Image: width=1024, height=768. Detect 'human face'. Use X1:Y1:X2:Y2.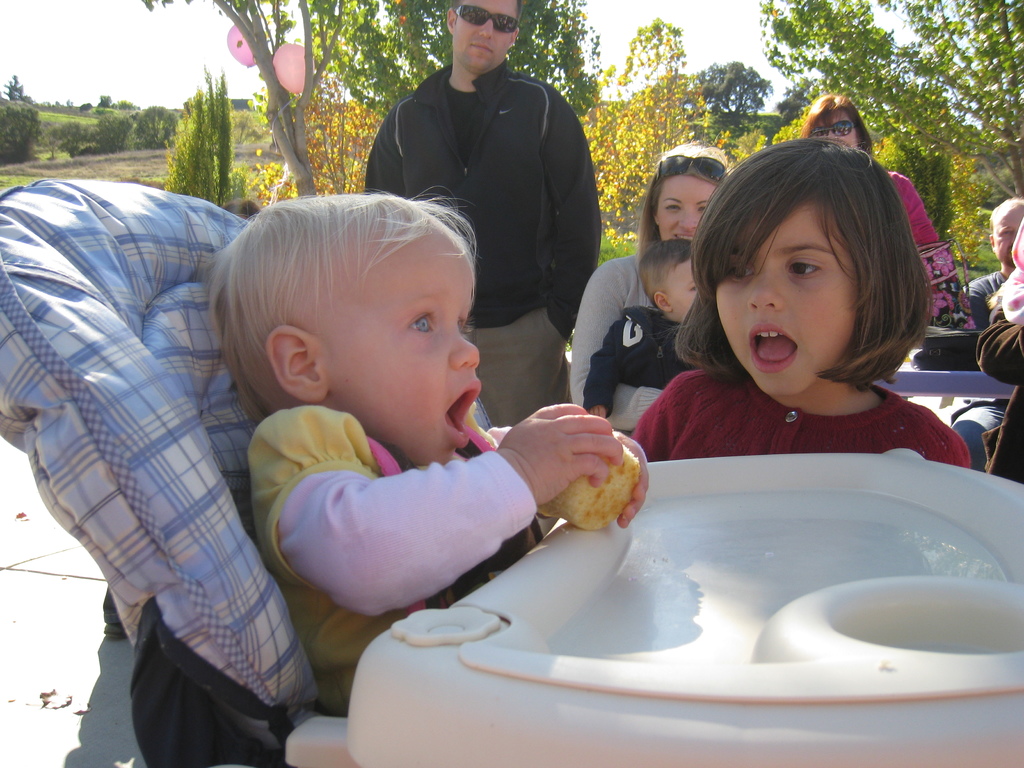
669:262:699:318.
